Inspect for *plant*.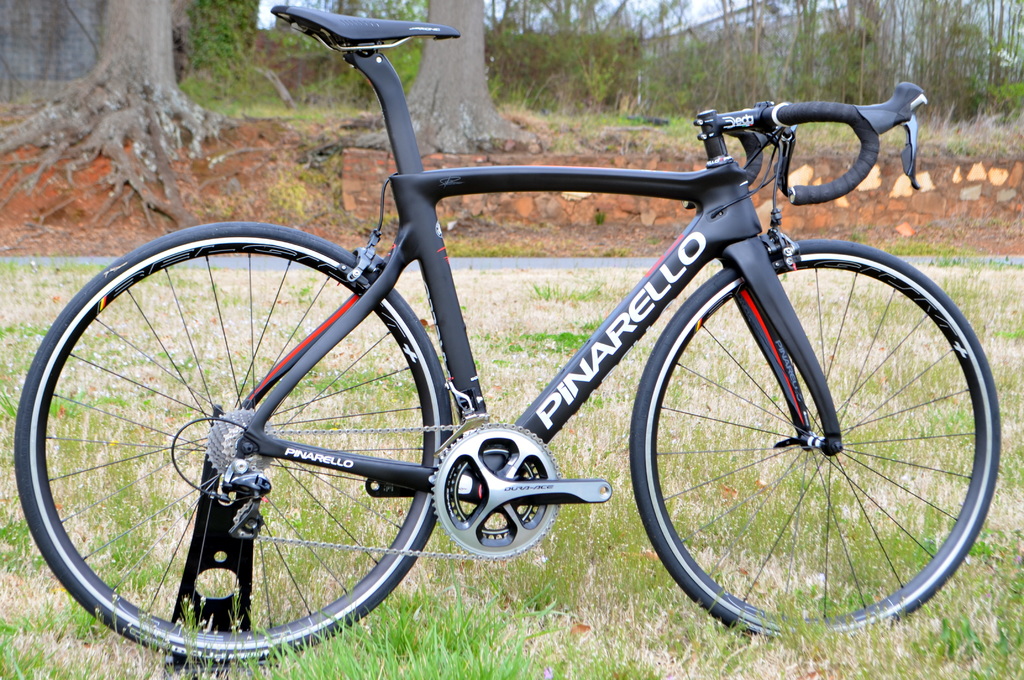
Inspection: left=647, top=234, right=664, bottom=247.
